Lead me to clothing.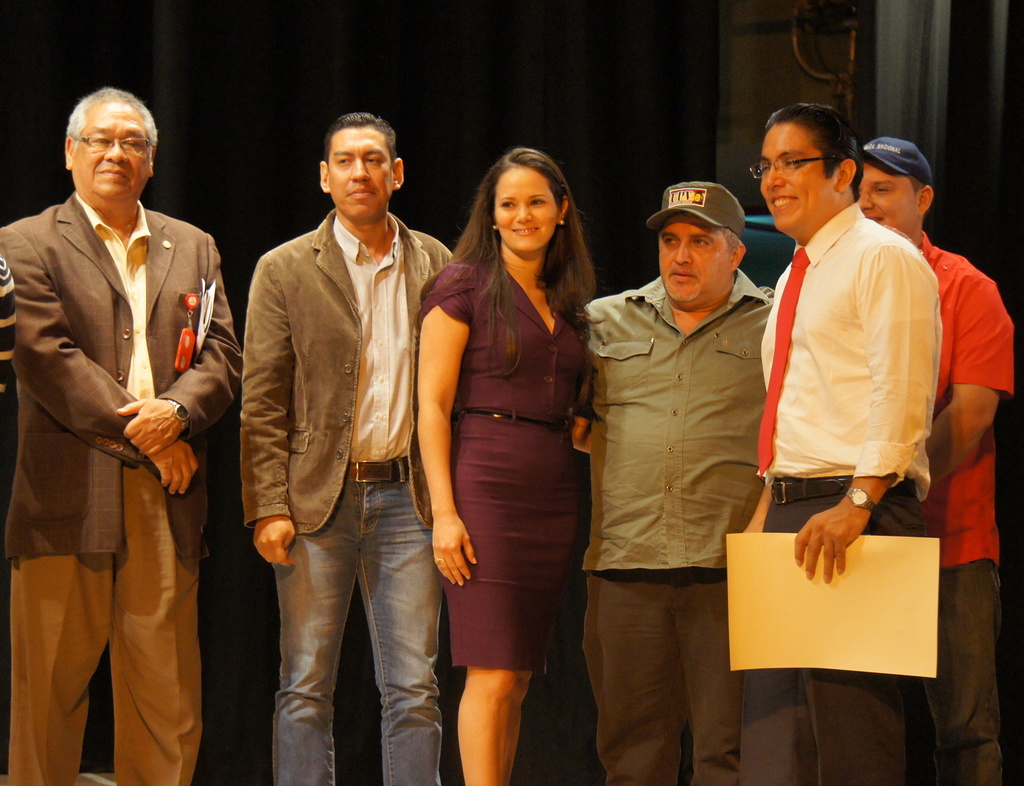
Lead to box=[420, 259, 589, 671].
